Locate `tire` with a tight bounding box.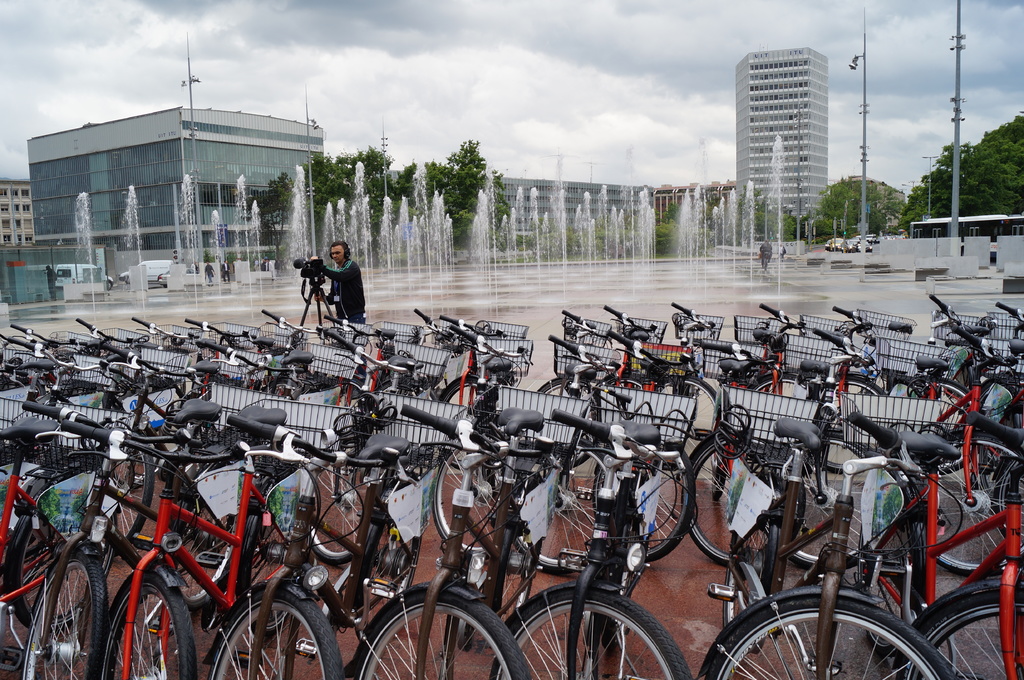
20 551 109 679.
